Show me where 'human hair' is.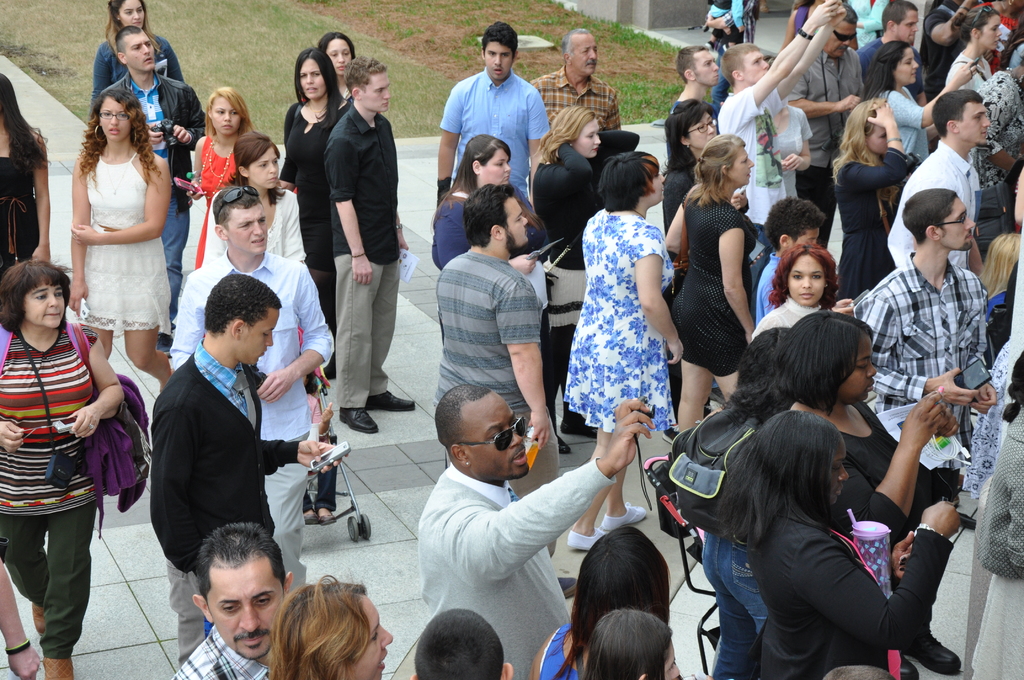
'human hair' is at left=0, top=259, right=74, bottom=332.
